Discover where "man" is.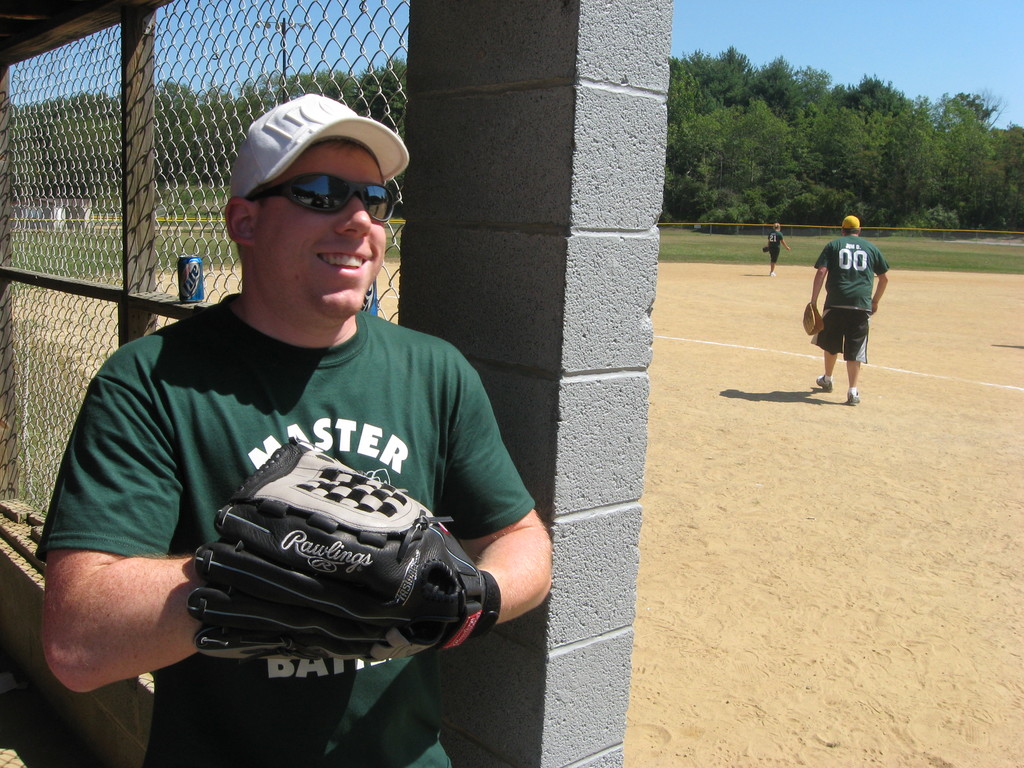
Discovered at locate(804, 214, 886, 404).
